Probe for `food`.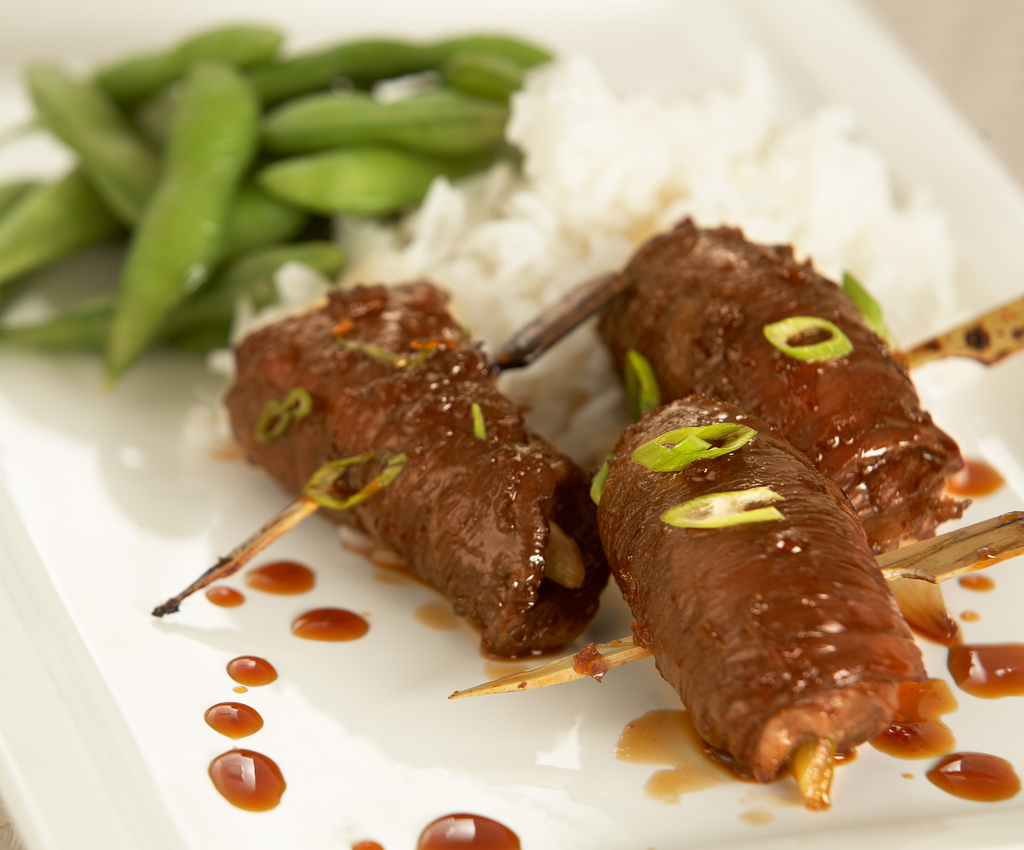
Probe result: select_region(588, 217, 1023, 815).
